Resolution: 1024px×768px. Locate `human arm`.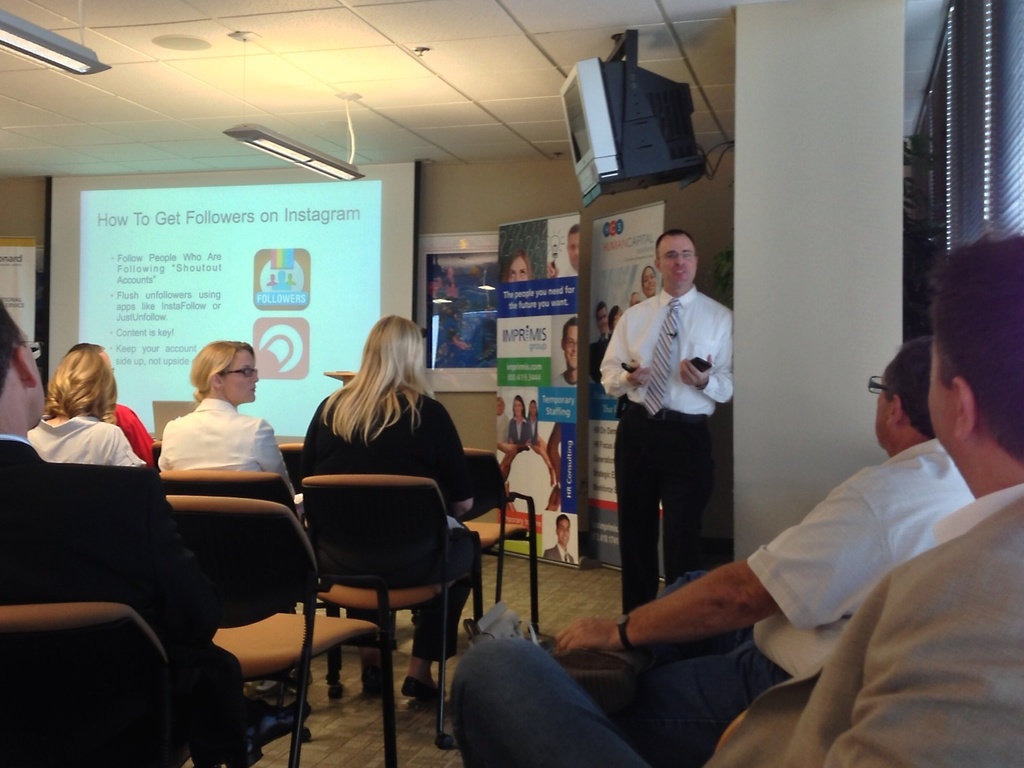
locate(814, 558, 1023, 767).
